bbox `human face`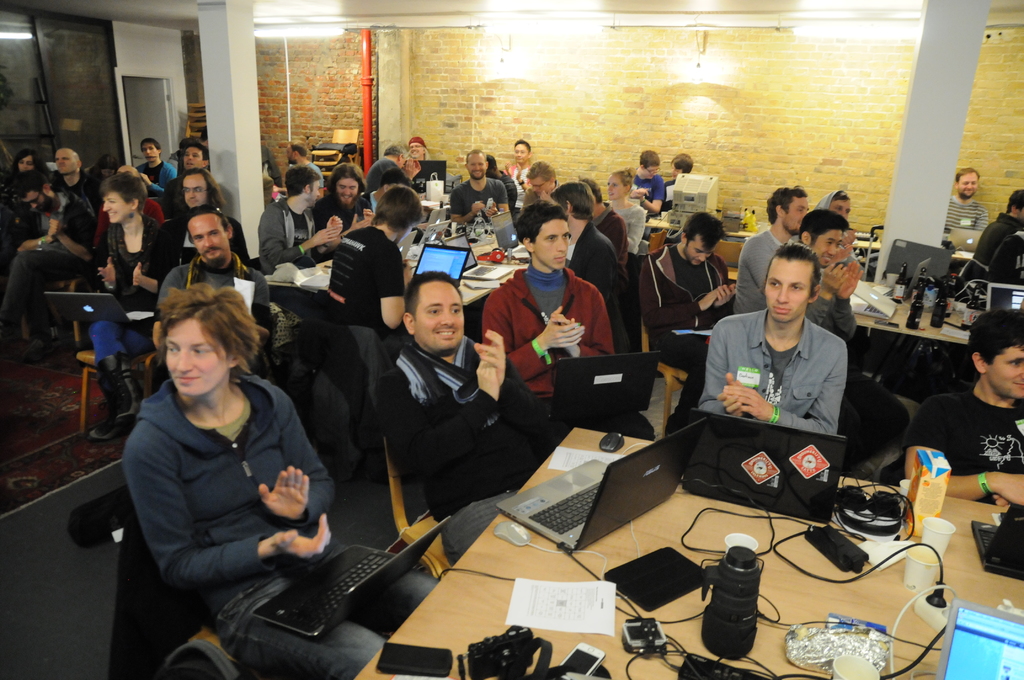
l=56, t=147, r=76, b=177
